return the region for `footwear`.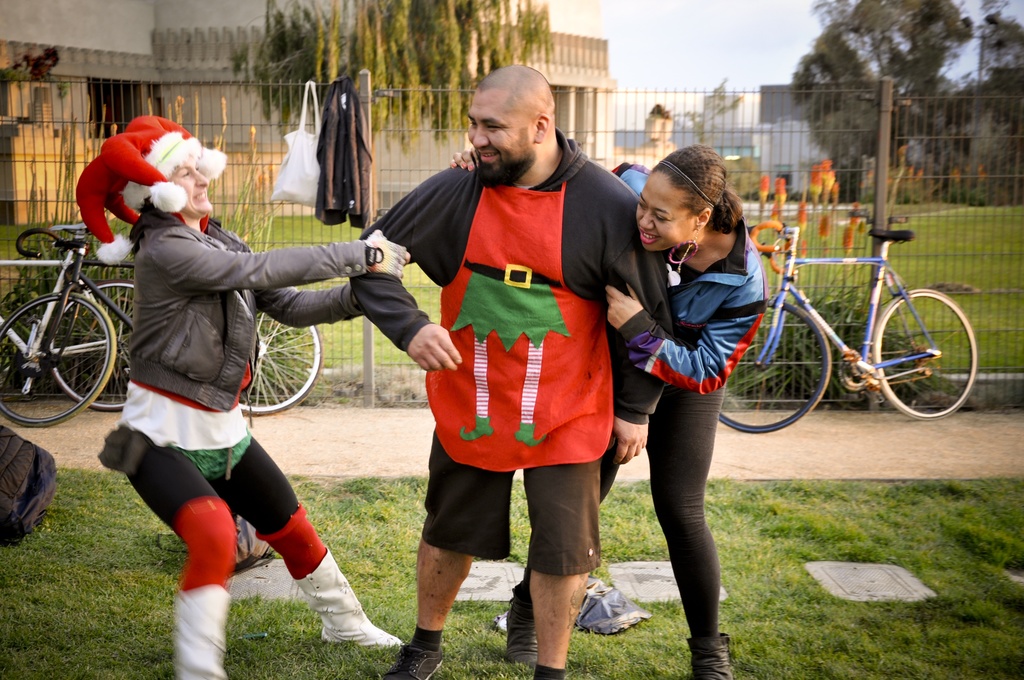
box=[502, 564, 538, 665].
